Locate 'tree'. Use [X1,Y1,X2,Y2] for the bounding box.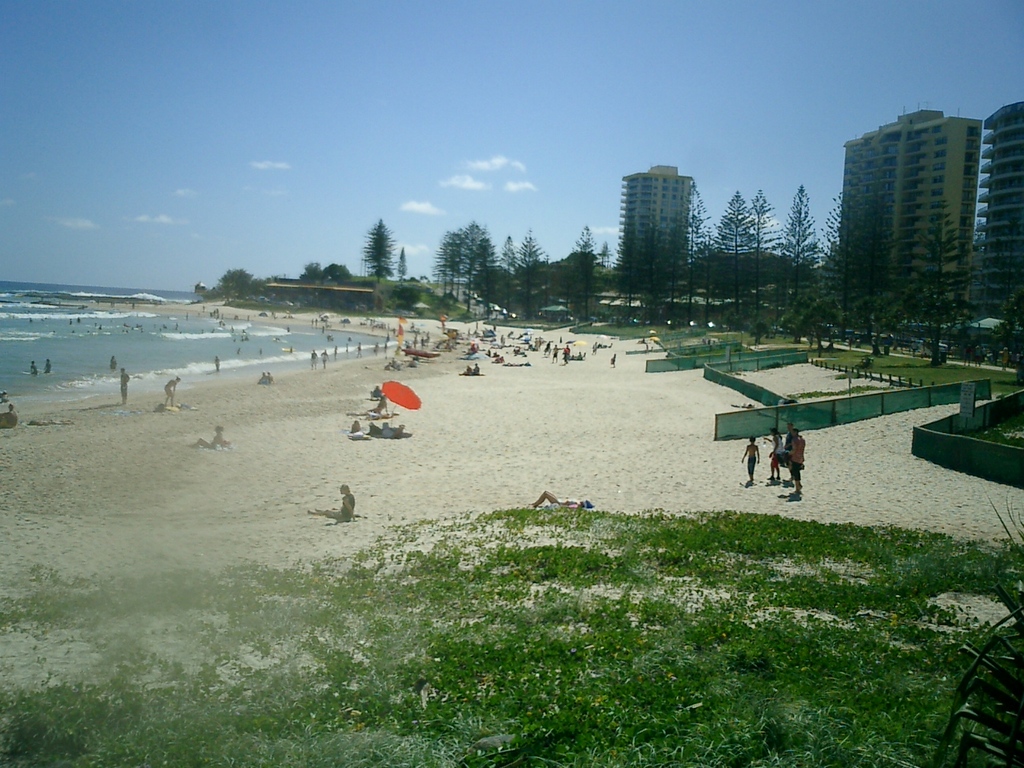
[642,226,668,326].
